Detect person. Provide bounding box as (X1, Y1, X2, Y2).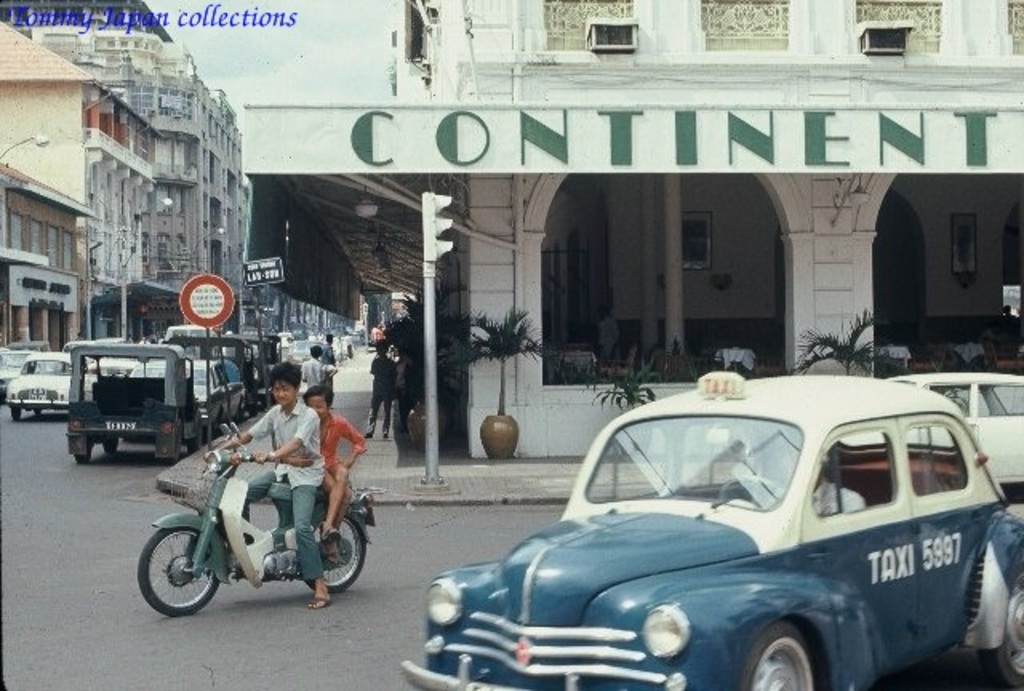
(762, 438, 861, 520).
